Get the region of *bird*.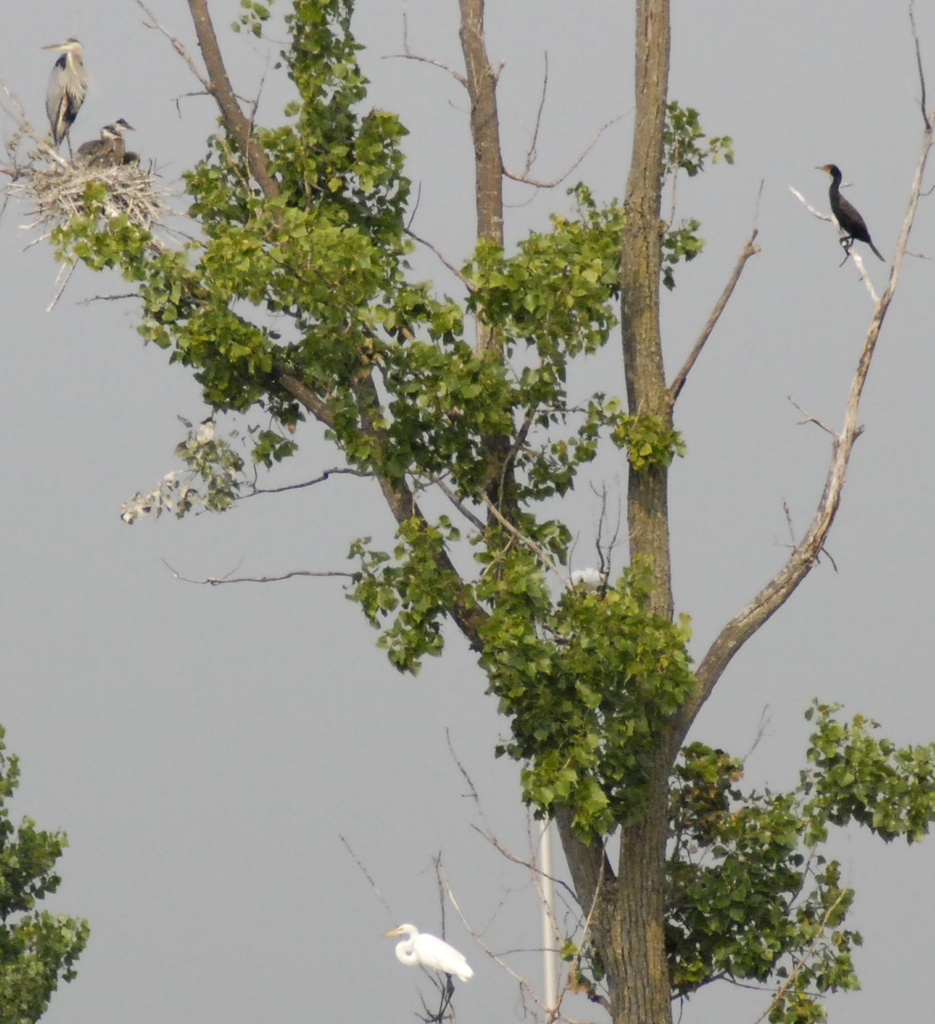
box(120, 150, 141, 176).
